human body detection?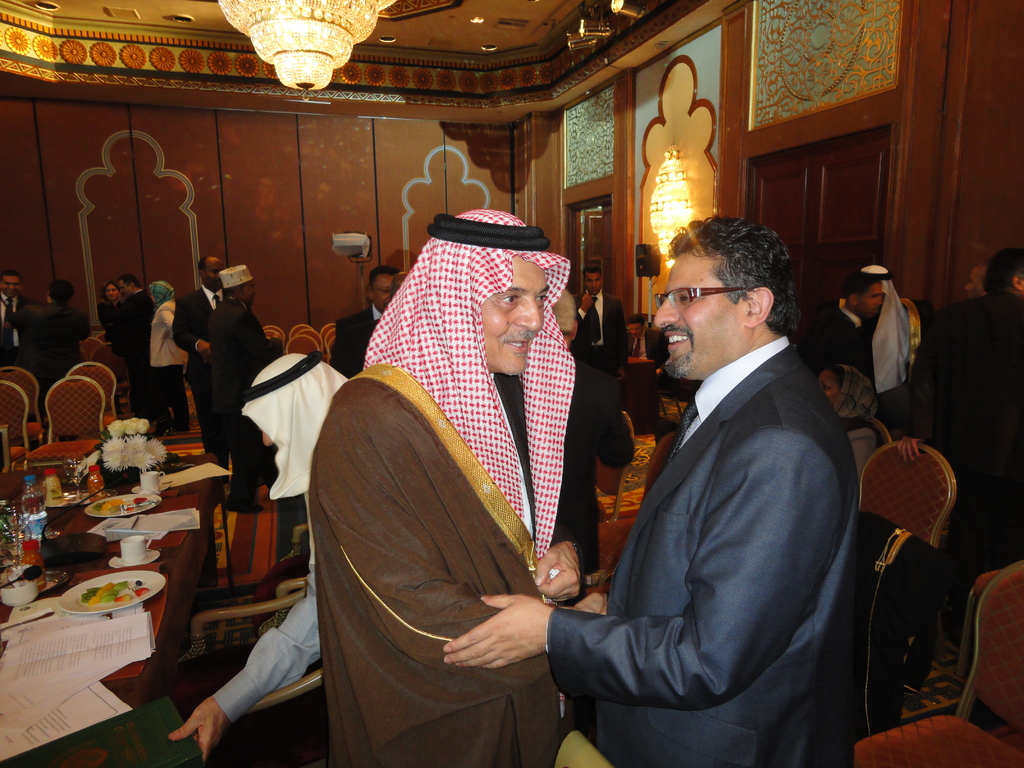
bbox=(308, 361, 599, 767)
